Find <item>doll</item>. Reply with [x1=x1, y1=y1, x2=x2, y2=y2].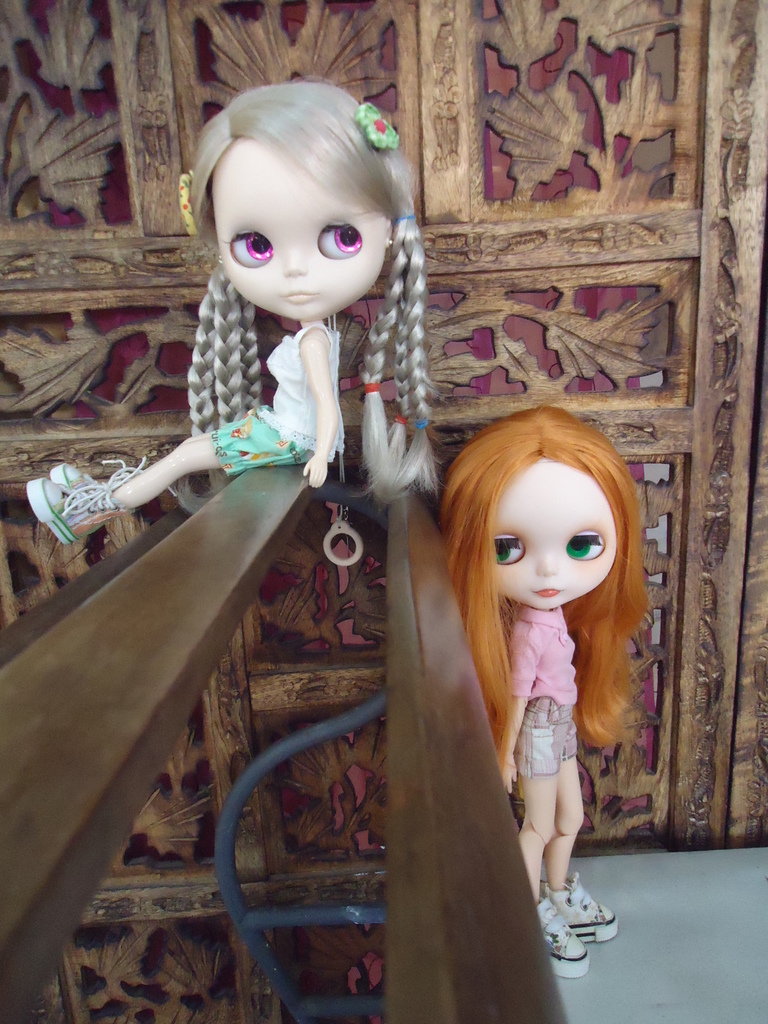
[x1=17, y1=78, x2=434, y2=541].
